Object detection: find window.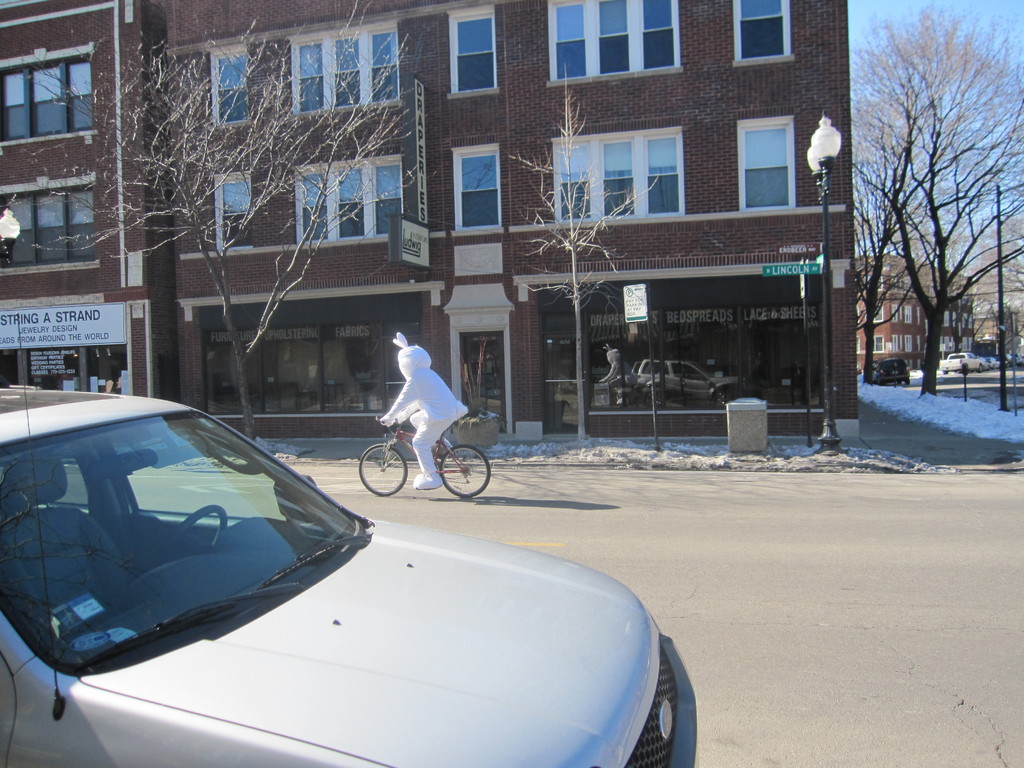
bbox(453, 149, 502, 227).
